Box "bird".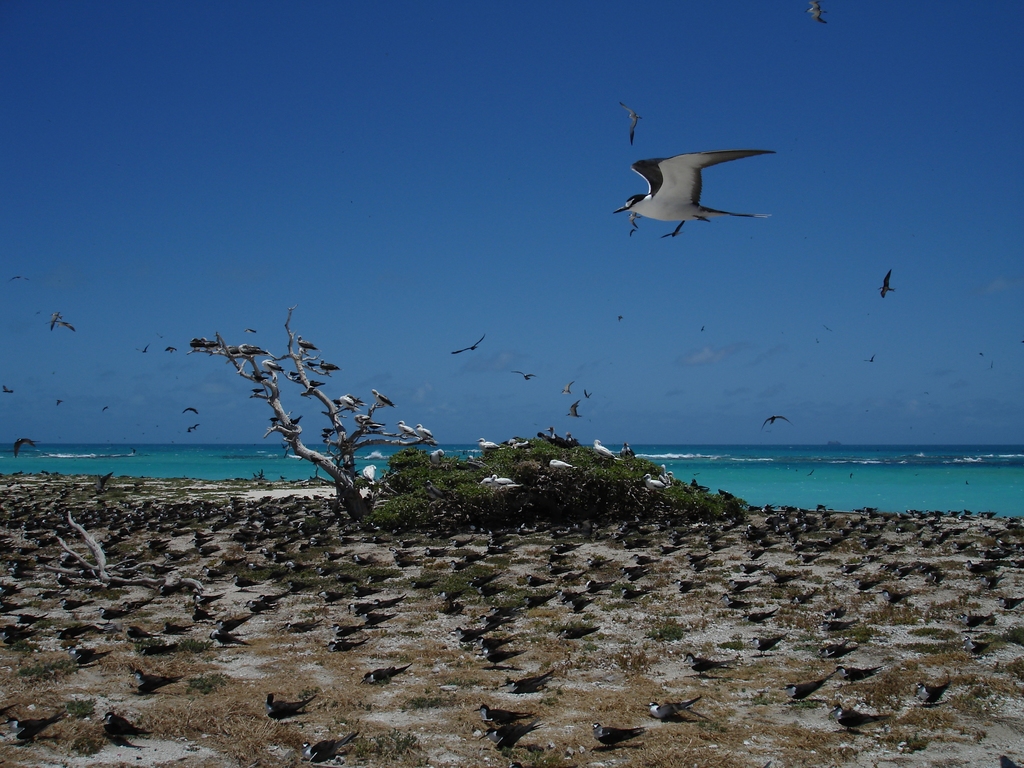
<bbox>222, 559, 244, 570</bbox>.
